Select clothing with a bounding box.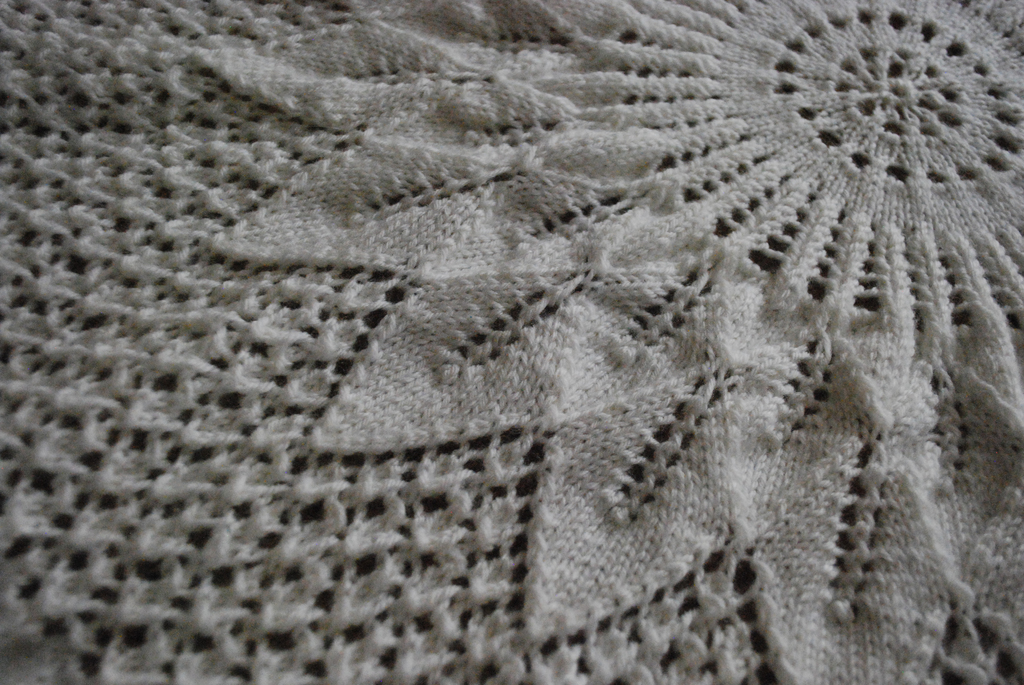
<box>0,0,1023,684</box>.
